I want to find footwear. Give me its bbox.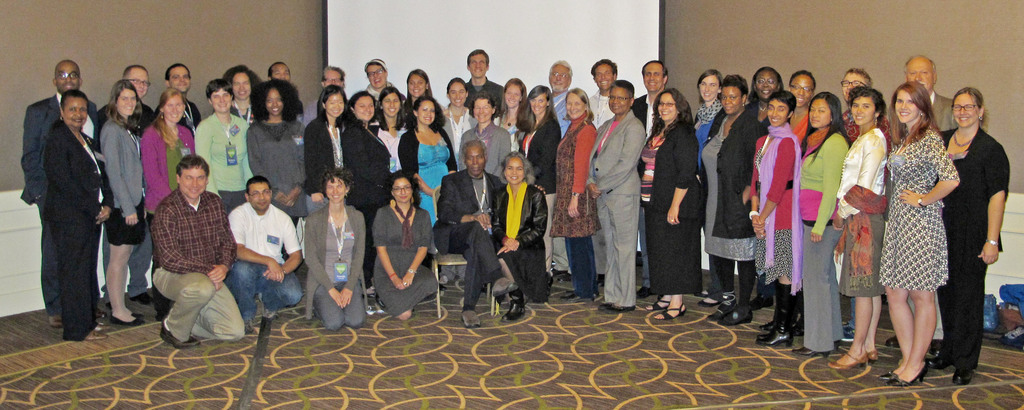
left=829, top=347, right=863, bottom=364.
